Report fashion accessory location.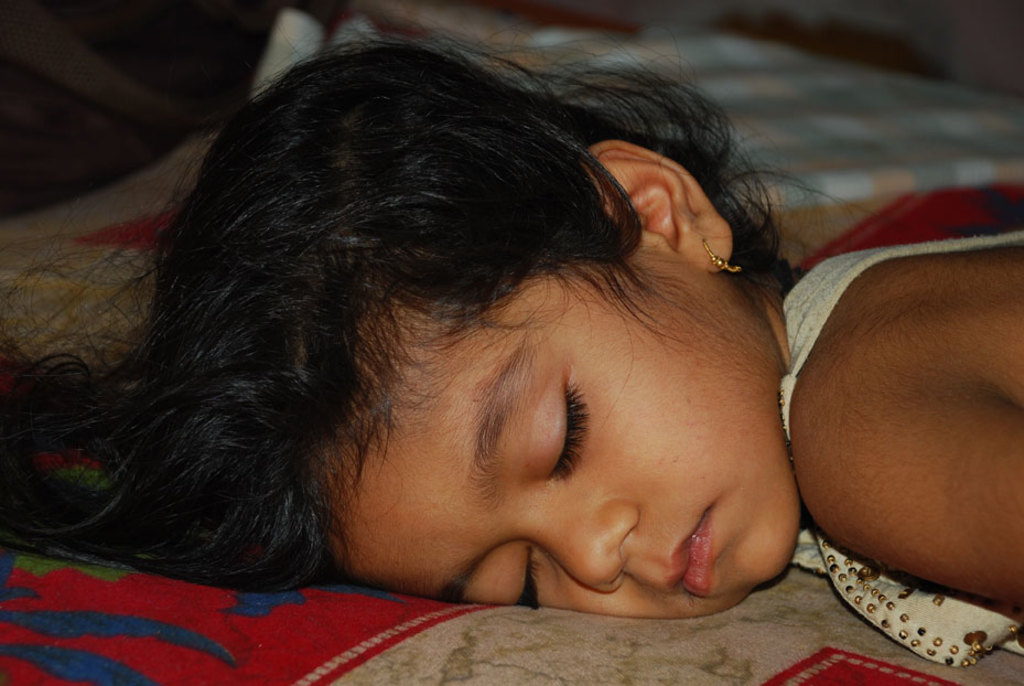
Report: <box>697,231,740,271</box>.
